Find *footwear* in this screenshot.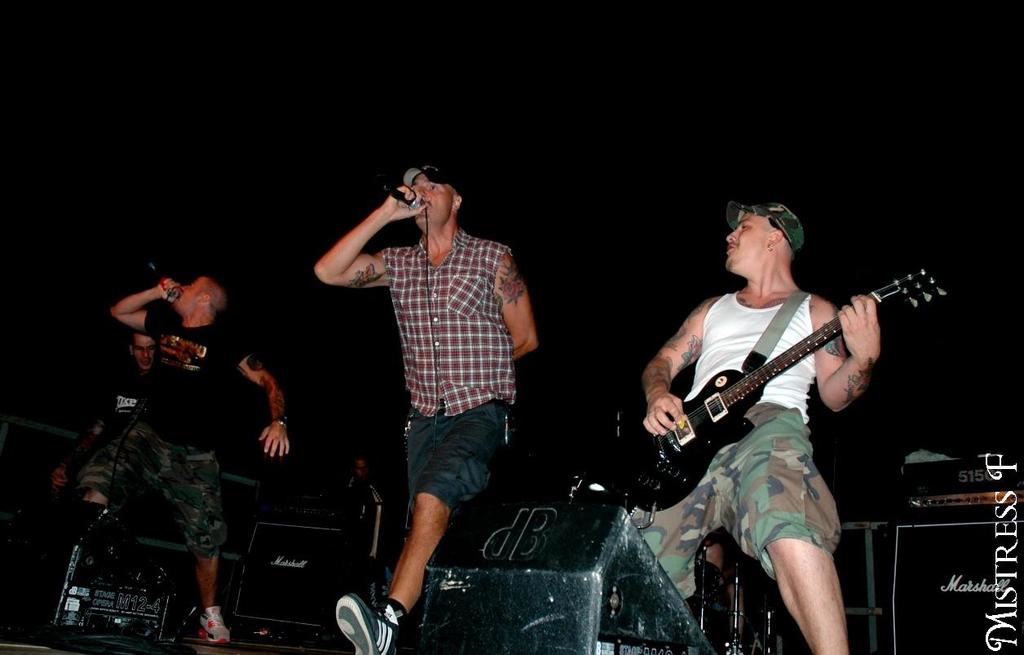
The bounding box for *footwear* is <region>333, 595, 395, 654</region>.
